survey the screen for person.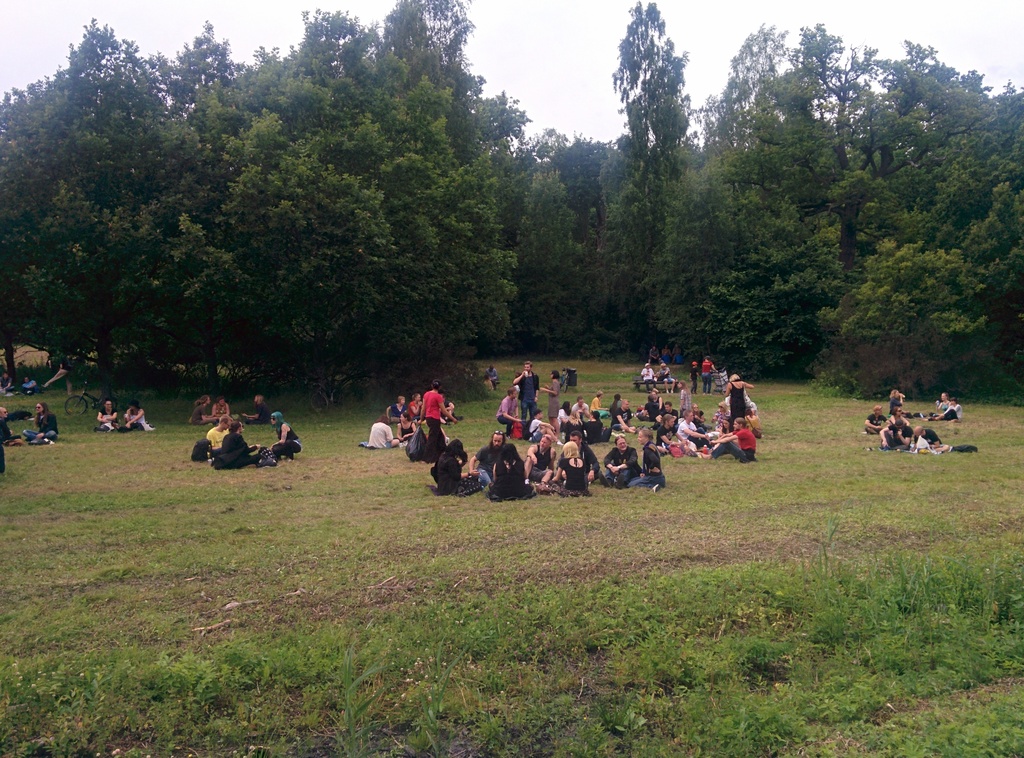
Survey found: BBox(185, 392, 215, 424).
